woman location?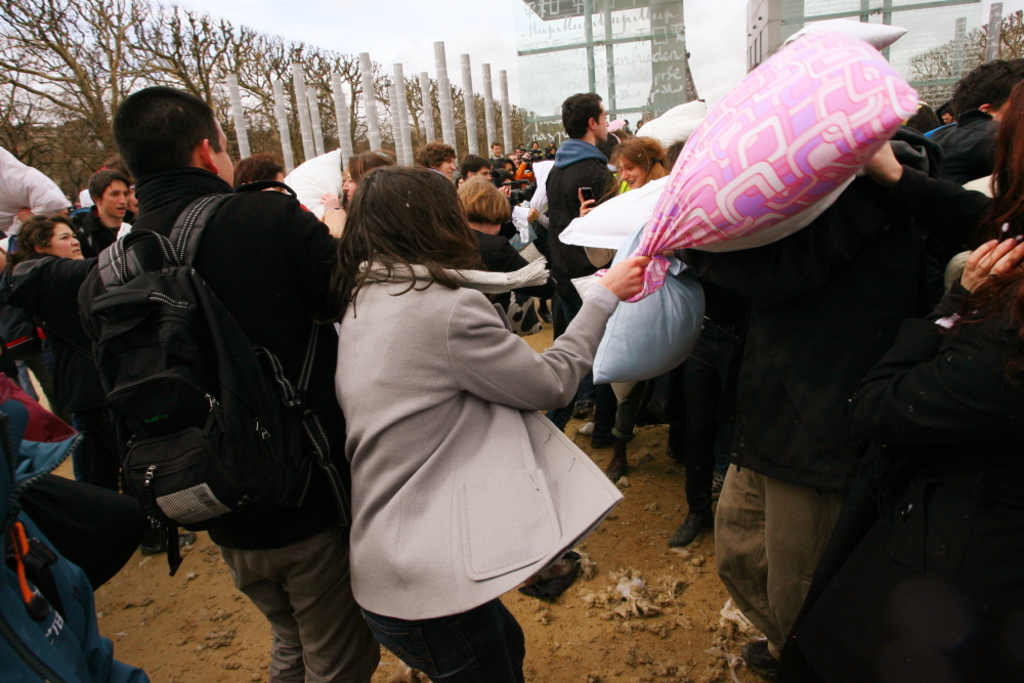
[left=324, top=158, right=649, bottom=682]
